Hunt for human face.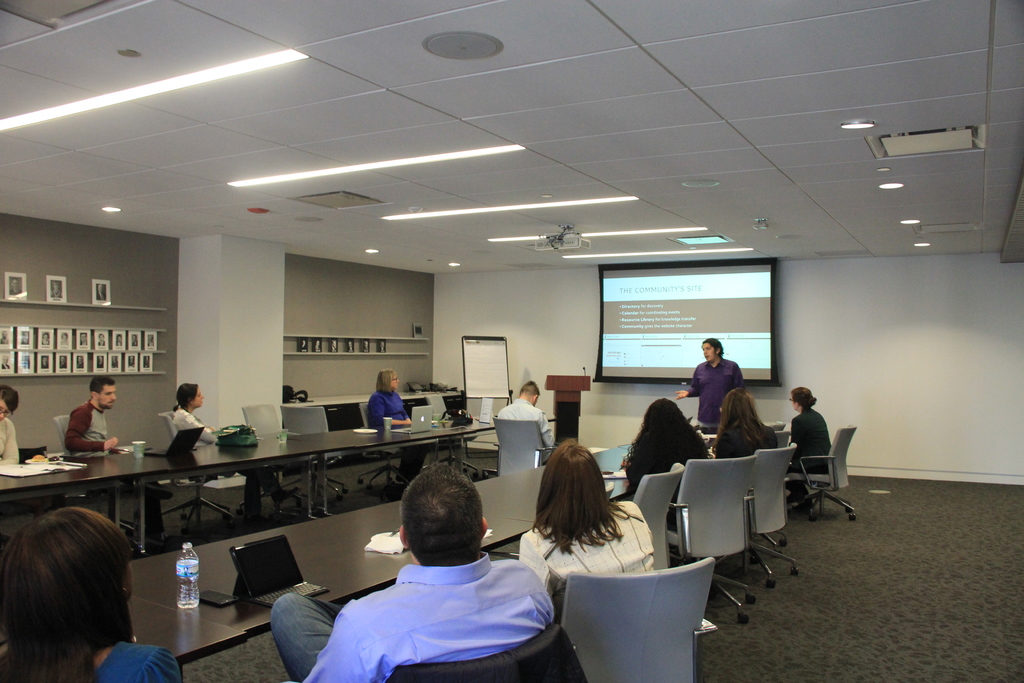
Hunted down at <box>388,371,399,393</box>.
